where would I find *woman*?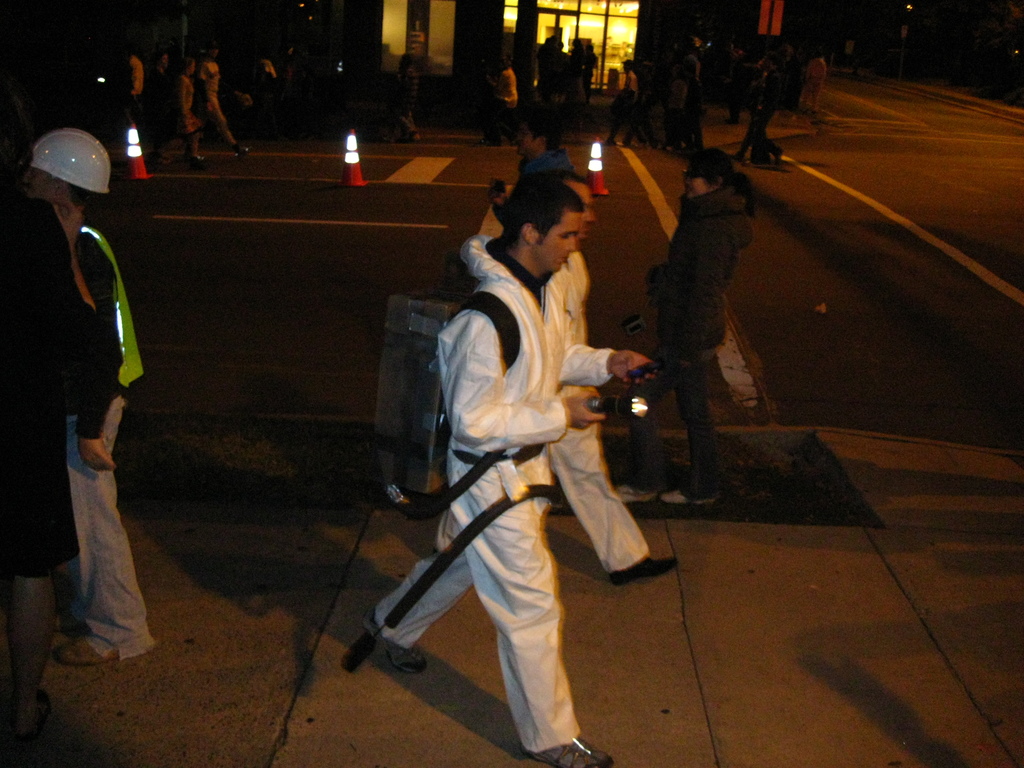
At 168 55 206 162.
